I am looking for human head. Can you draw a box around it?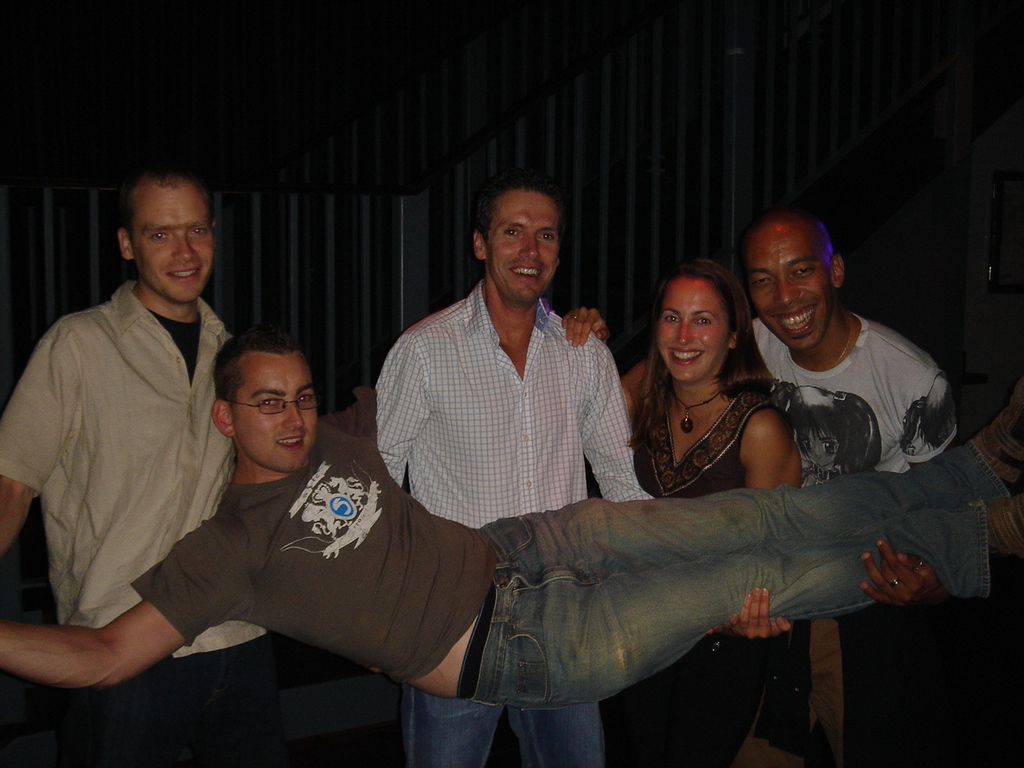
Sure, the bounding box is bbox=[647, 257, 758, 389].
